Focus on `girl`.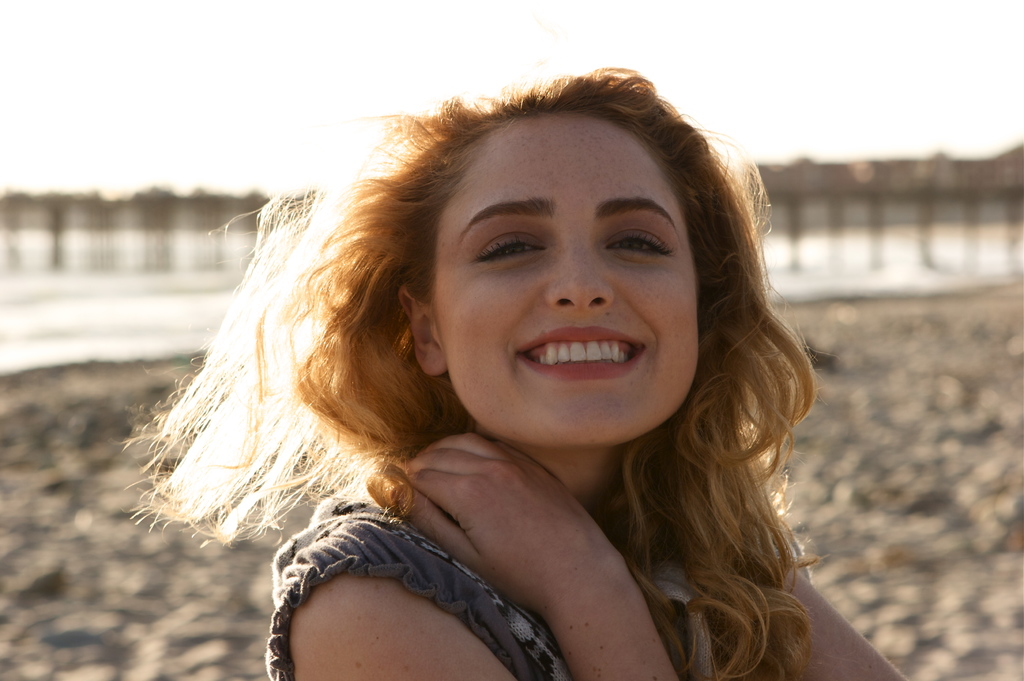
Focused at bbox(123, 67, 916, 680).
